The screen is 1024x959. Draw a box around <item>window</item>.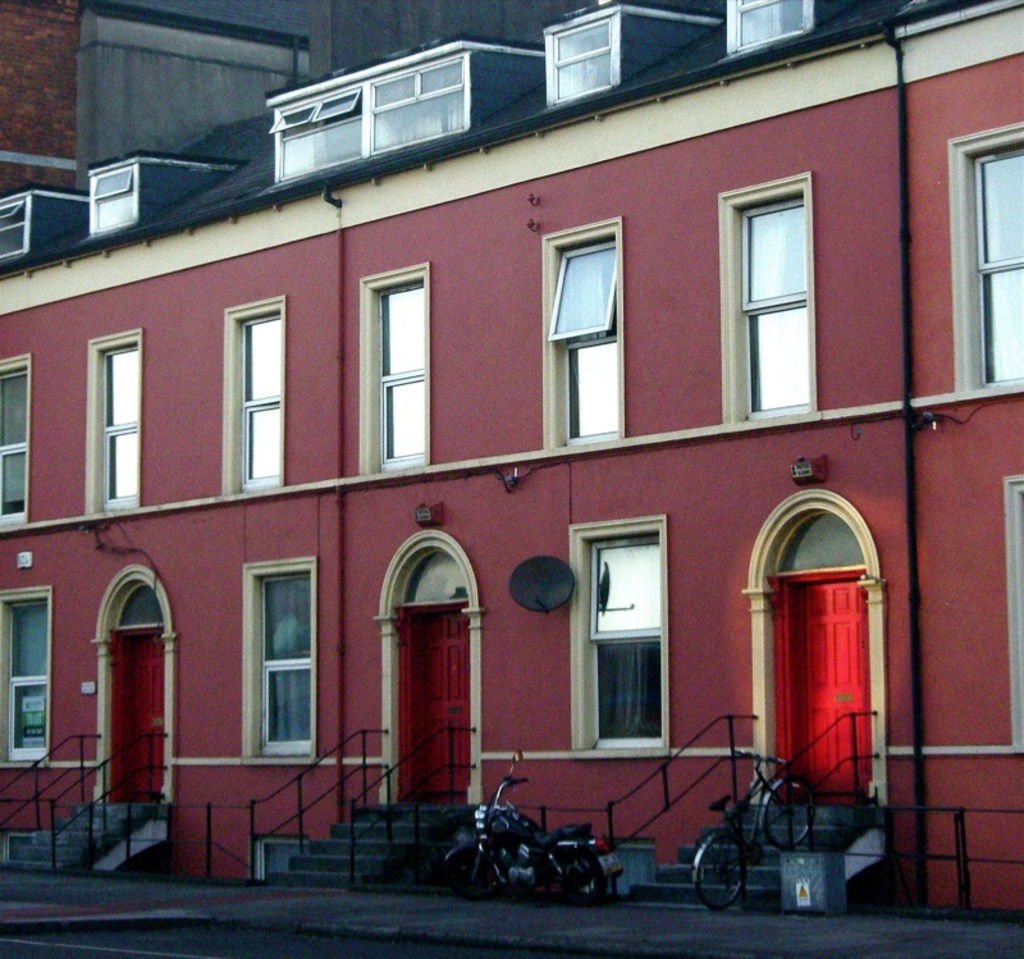
BBox(943, 120, 1023, 392).
